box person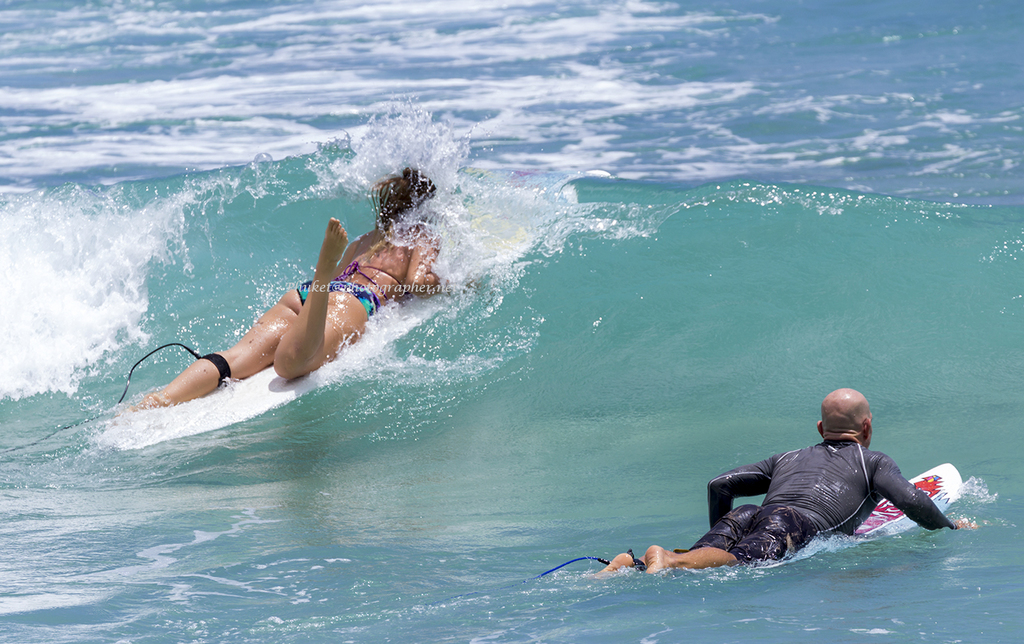
(x1=656, y1=375, x2=964, y2=580)
